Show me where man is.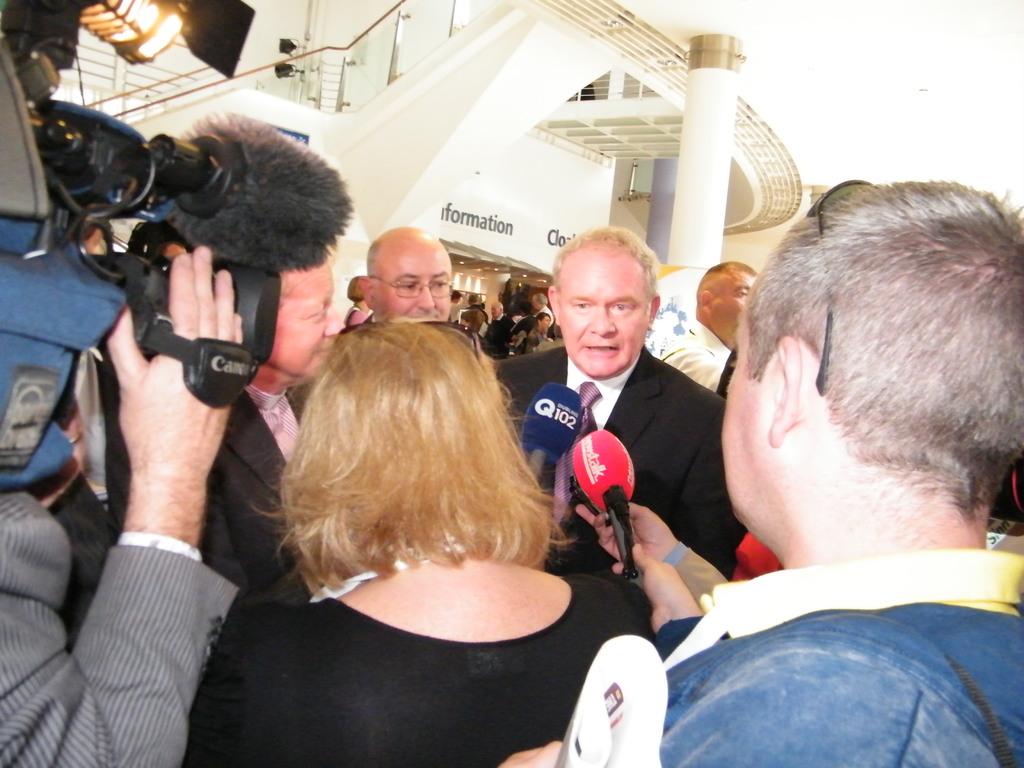
man is at {"left": 529, "top": 291, "right": 552, "bottom": 332}.
